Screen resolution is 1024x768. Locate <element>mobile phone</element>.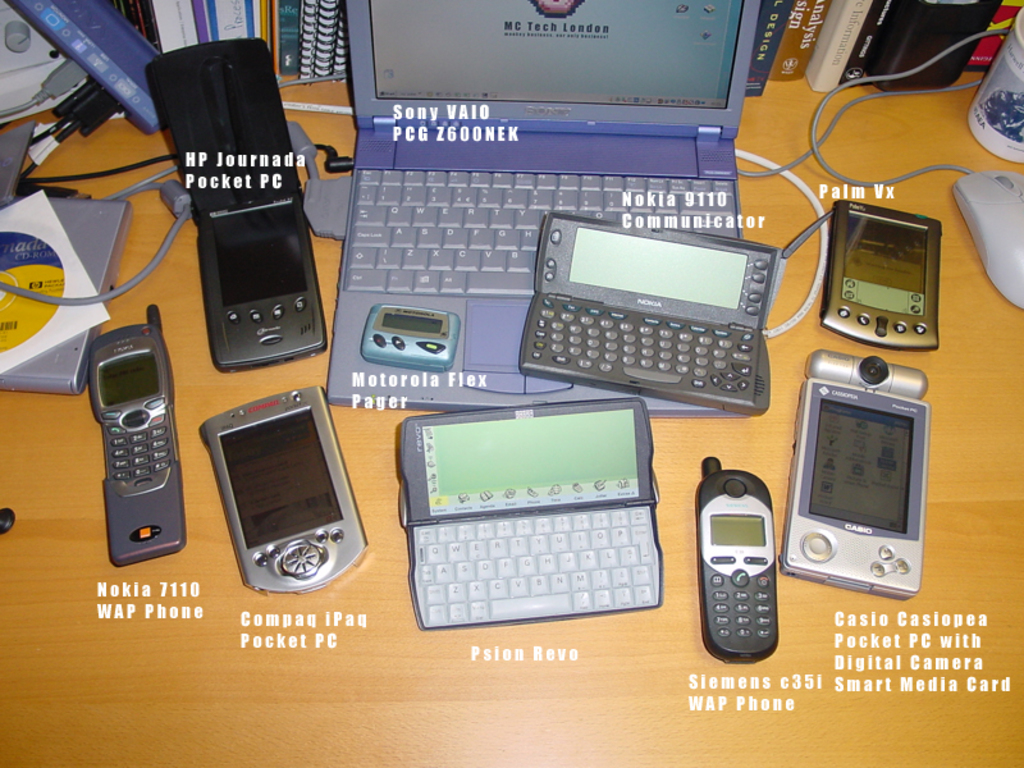
(694,454,785,663).
